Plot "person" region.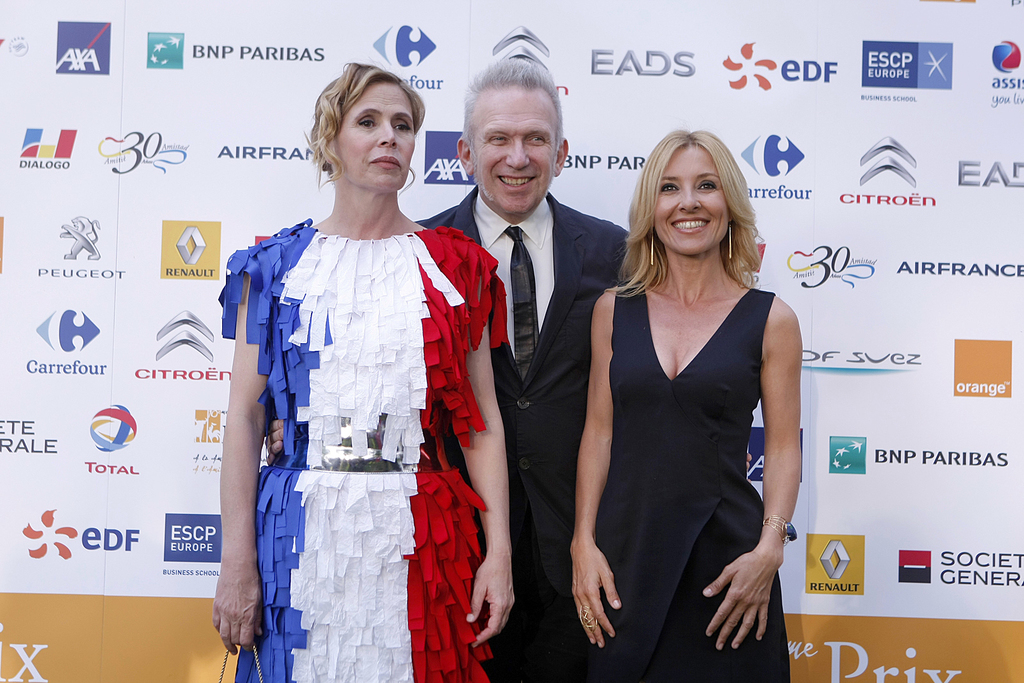
Plotted at detection(564, 127, 806, 682).
